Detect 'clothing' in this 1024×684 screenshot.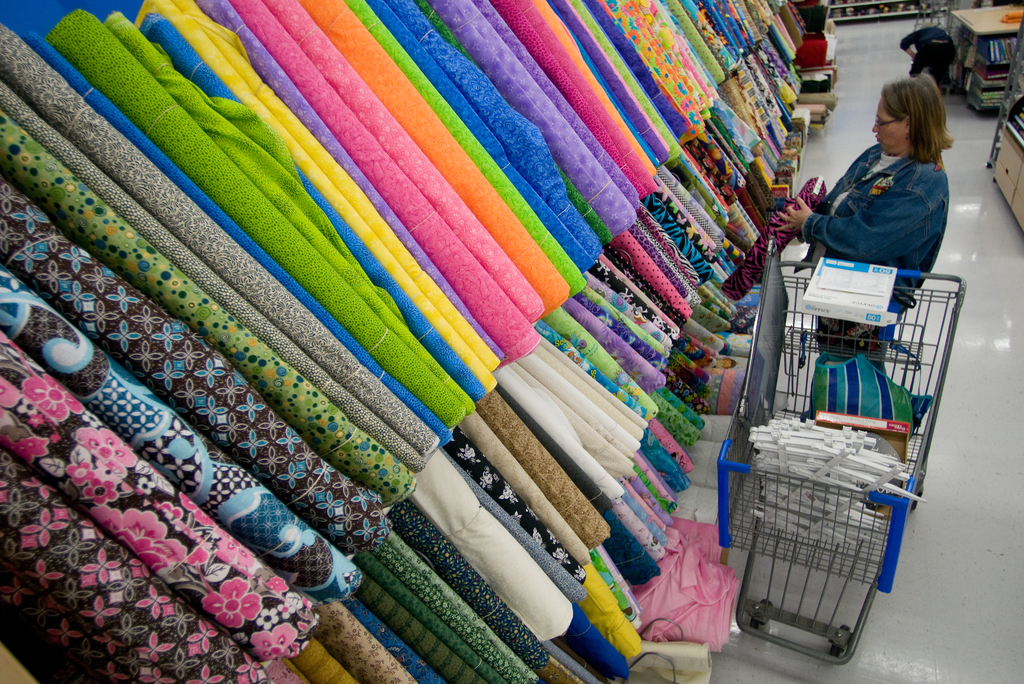
Detection: crop(0, 0, 845, 683).
